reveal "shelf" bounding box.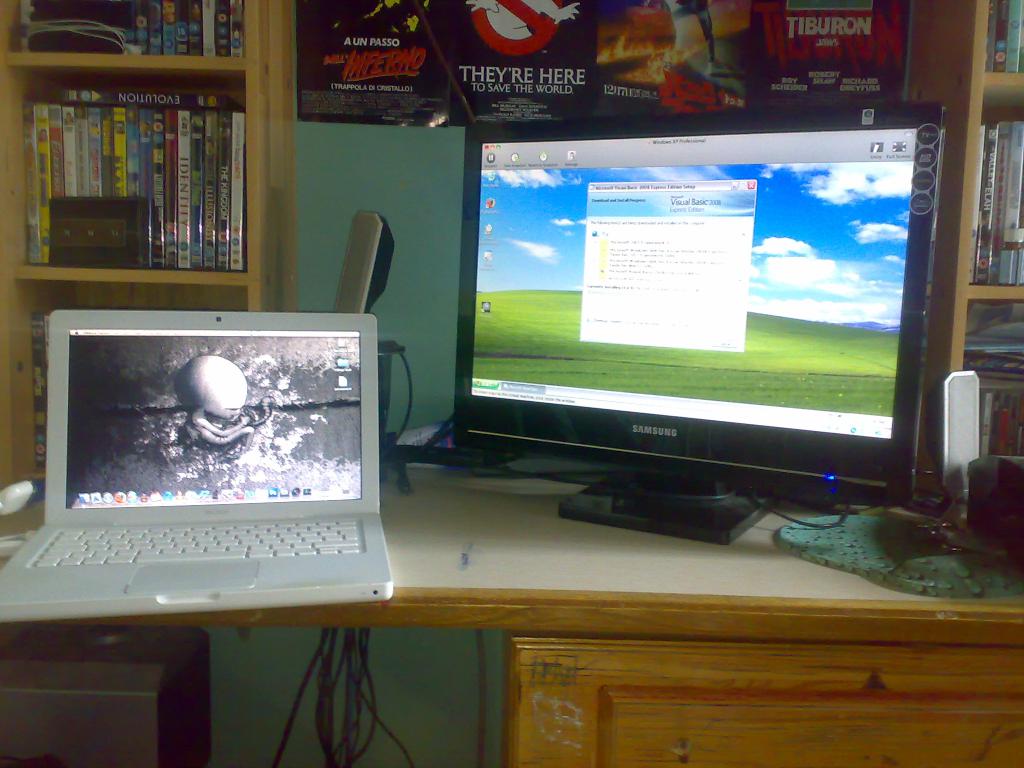
Revealed: 7,0,248,81.
